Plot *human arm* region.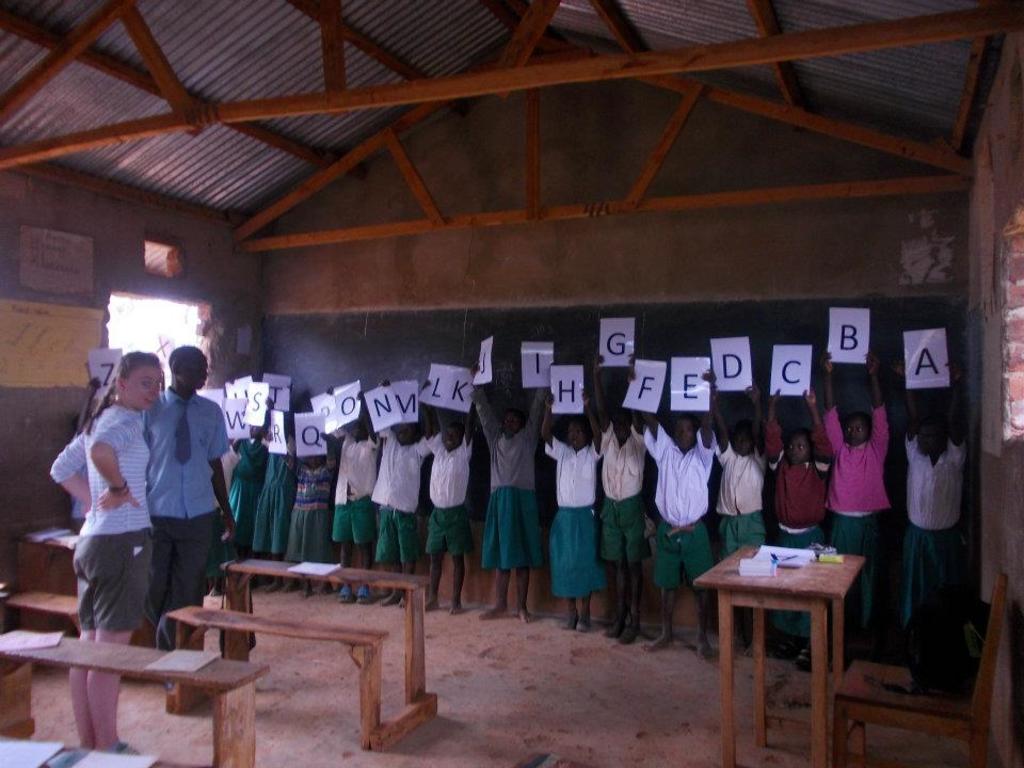
Plotted at (868,349,886,465).
